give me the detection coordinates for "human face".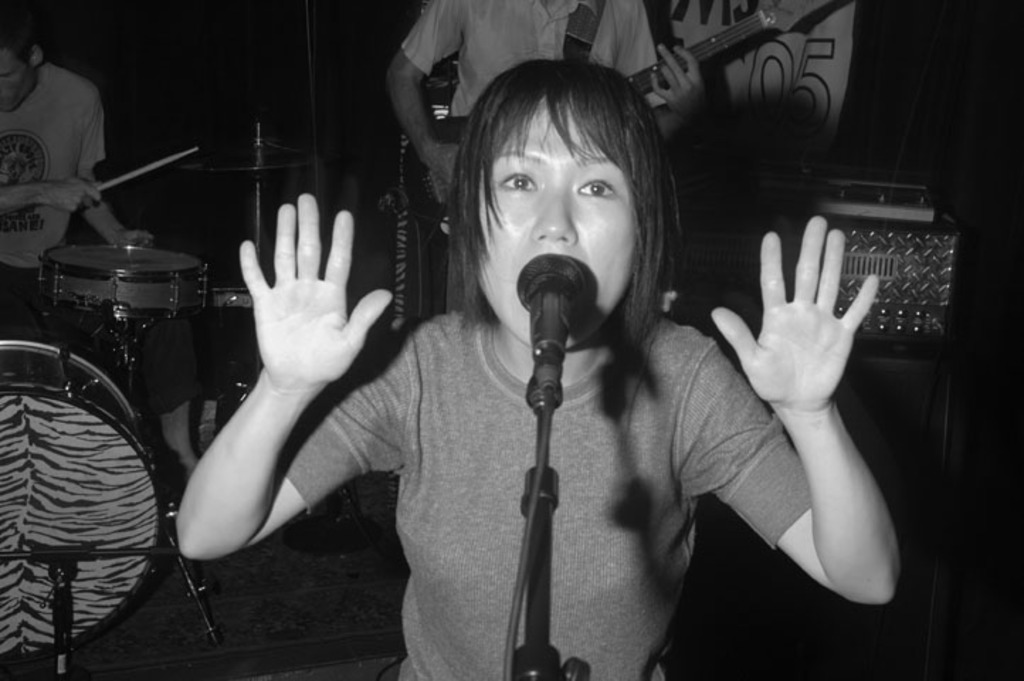
(left=482, top=95, right=638, bottom=348).
